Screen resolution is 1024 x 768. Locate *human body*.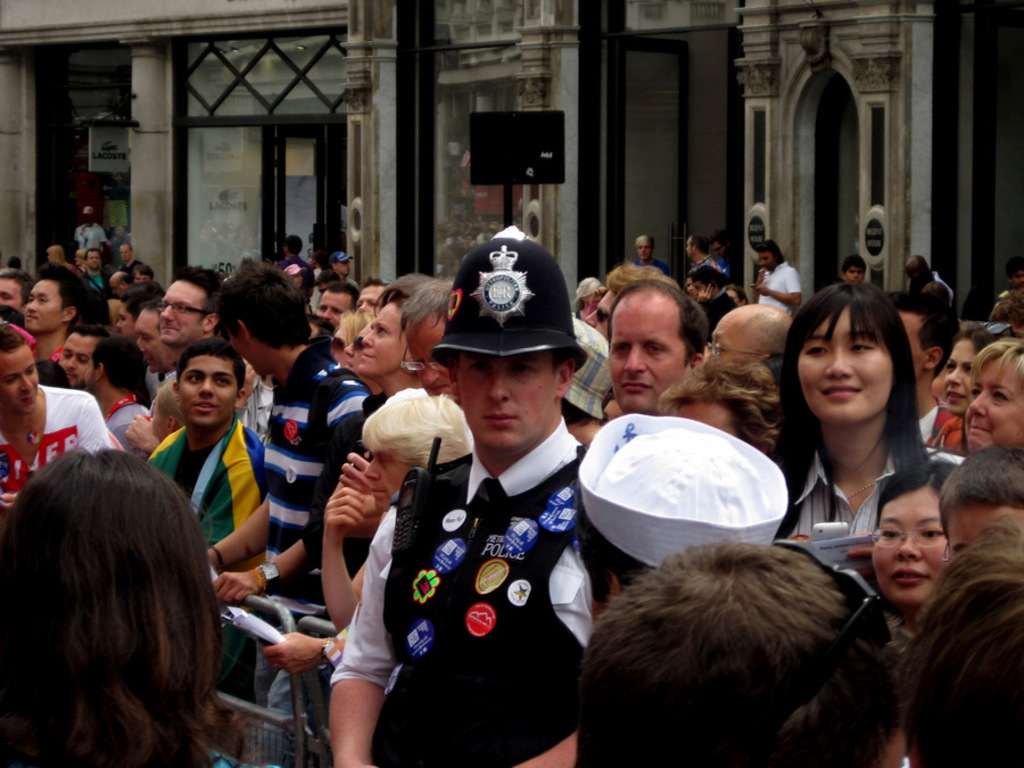
{"left": 84, "top": 247, "right": 112, "bottom": 296}.
